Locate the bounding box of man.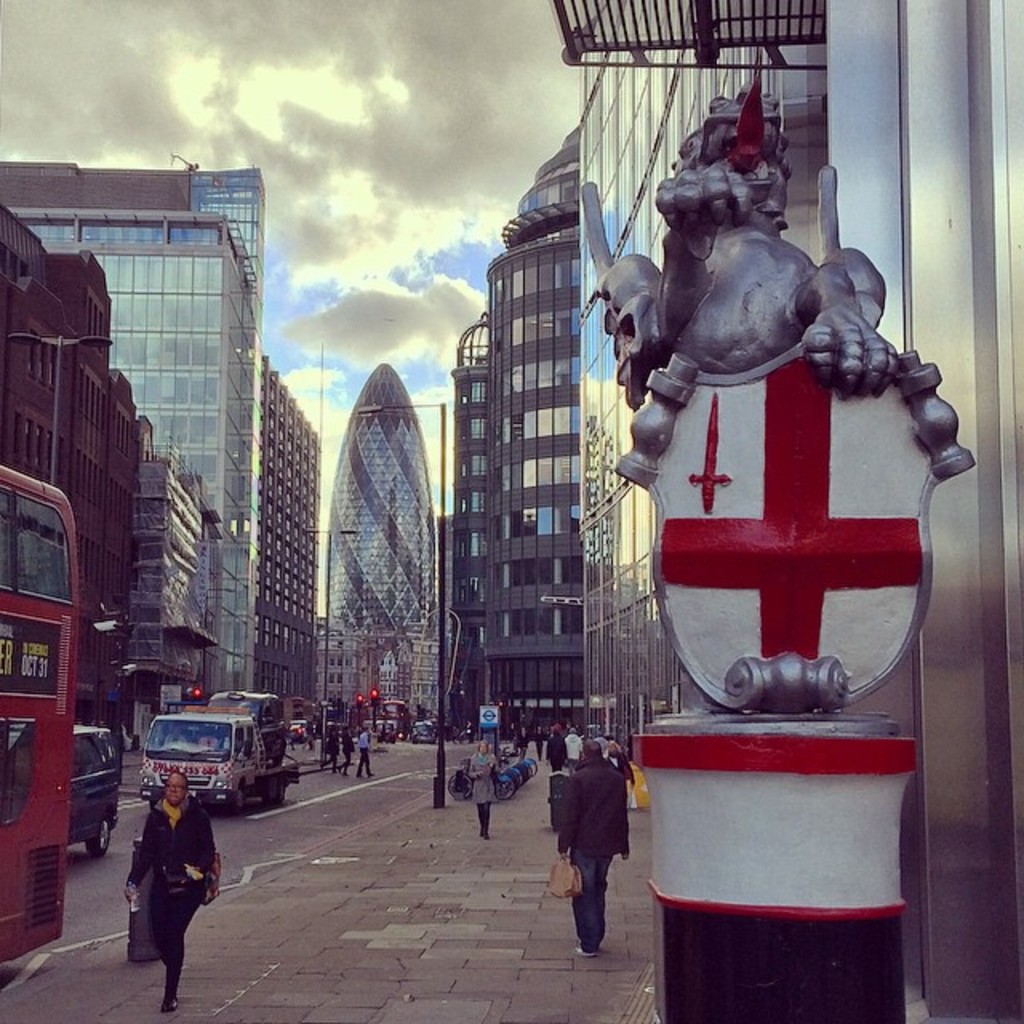
Bounding box: box(354, 725, 376, 781).
